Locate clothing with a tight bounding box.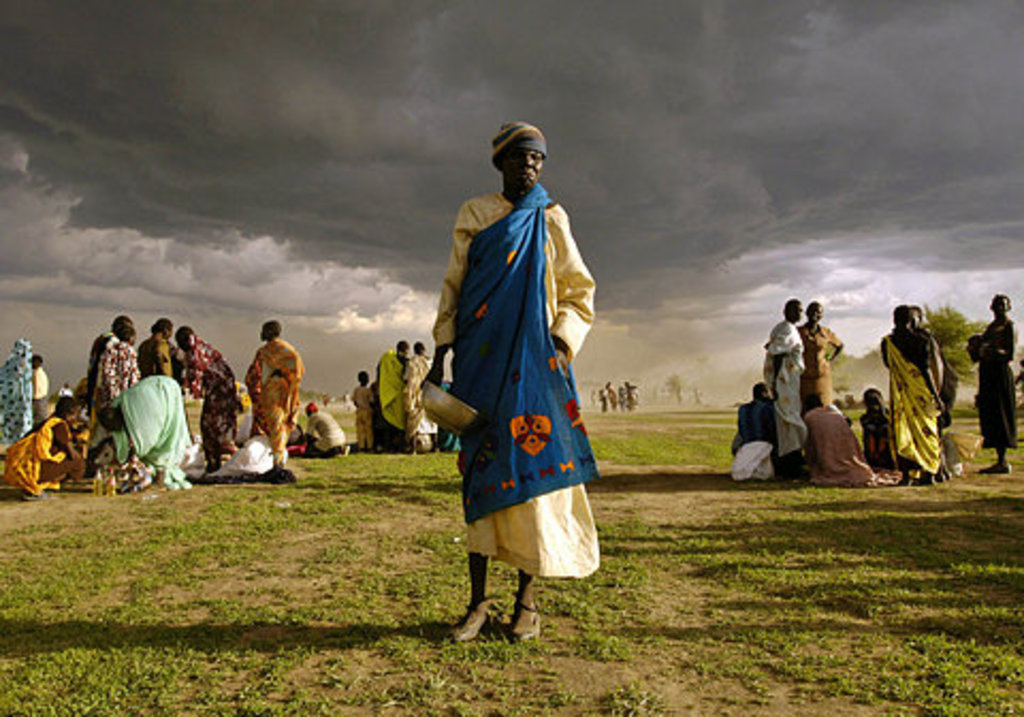
(107,378,198,487).
